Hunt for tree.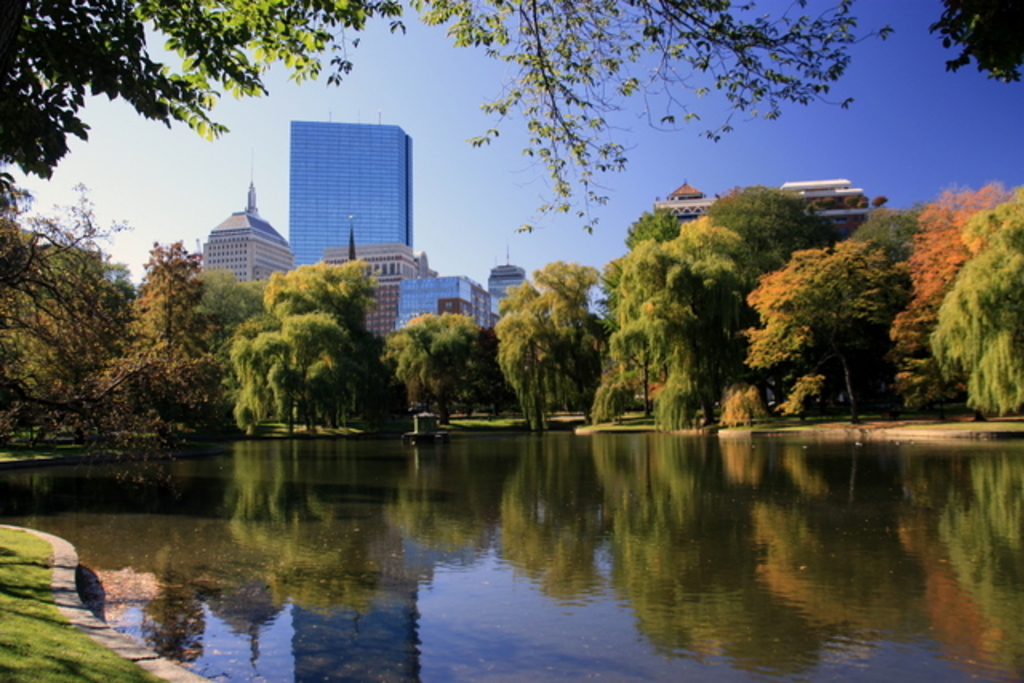
Hunted down at {"left": 155, "top": 0, "right": 406, "bottom": 139}.
